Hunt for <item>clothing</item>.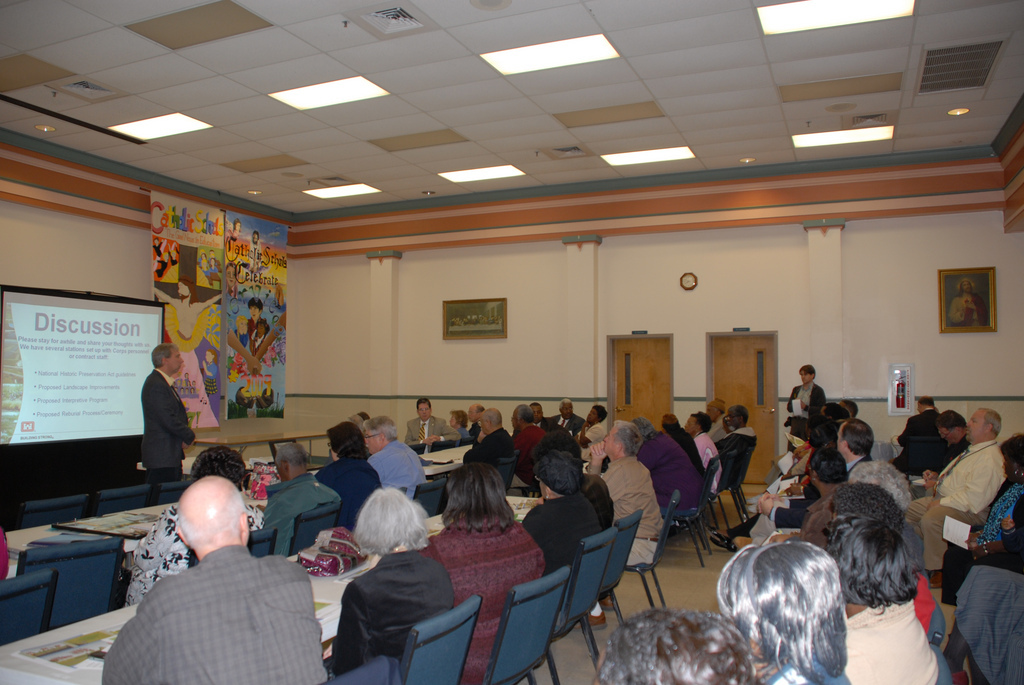
Hunted down at 107 492 205 610.
